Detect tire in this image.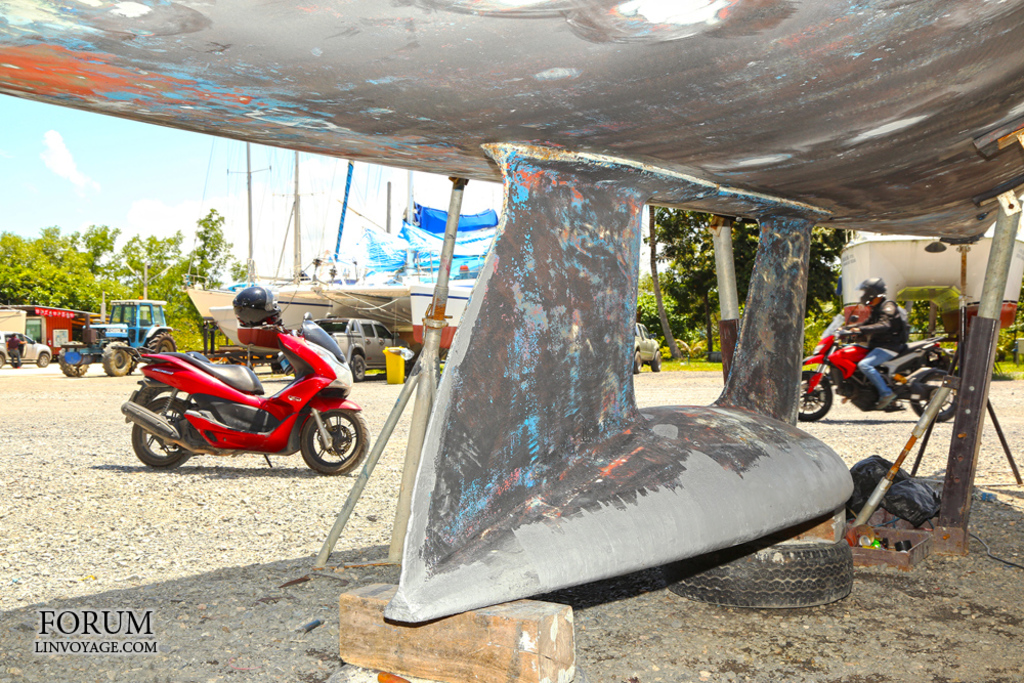
Detection: locate(99, 338, 135, 376).
